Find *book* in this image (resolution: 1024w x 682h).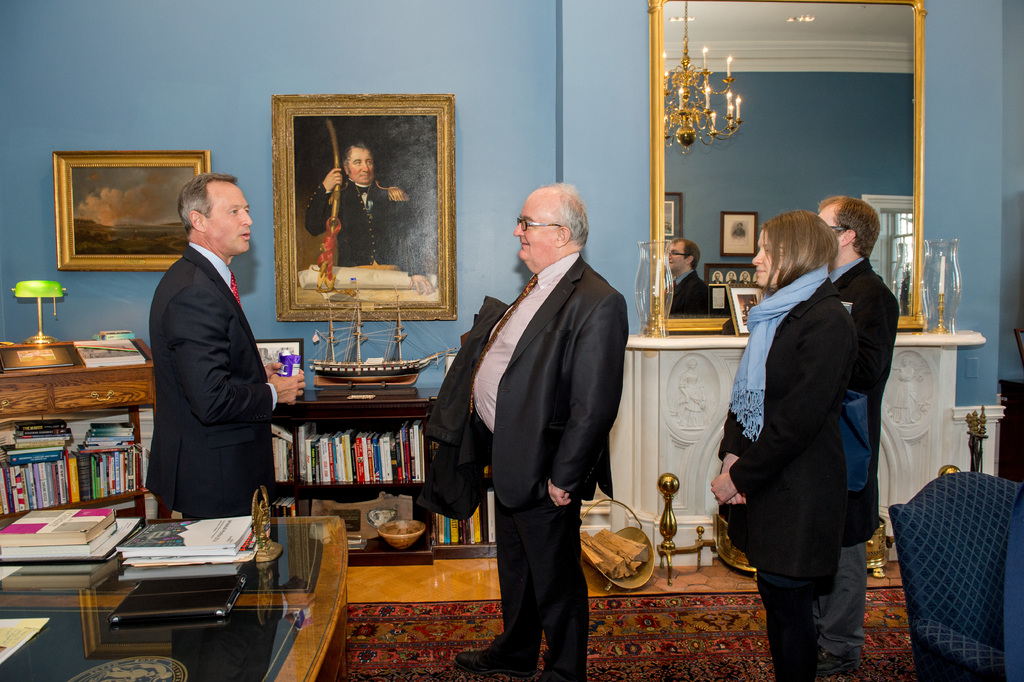
pyautogui.locateOnScreen(2, 339, 70, 372).
